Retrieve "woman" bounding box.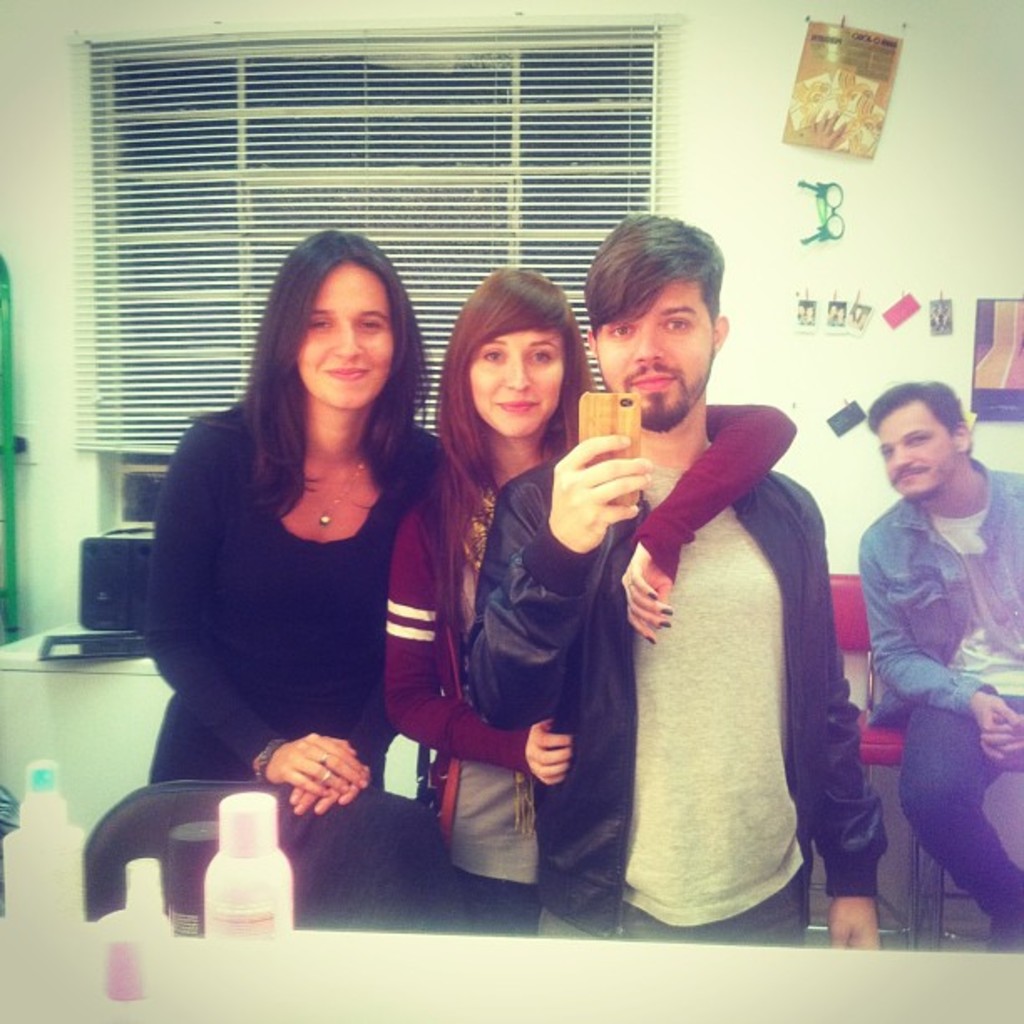
Bounding box: 385 243 808 929.
